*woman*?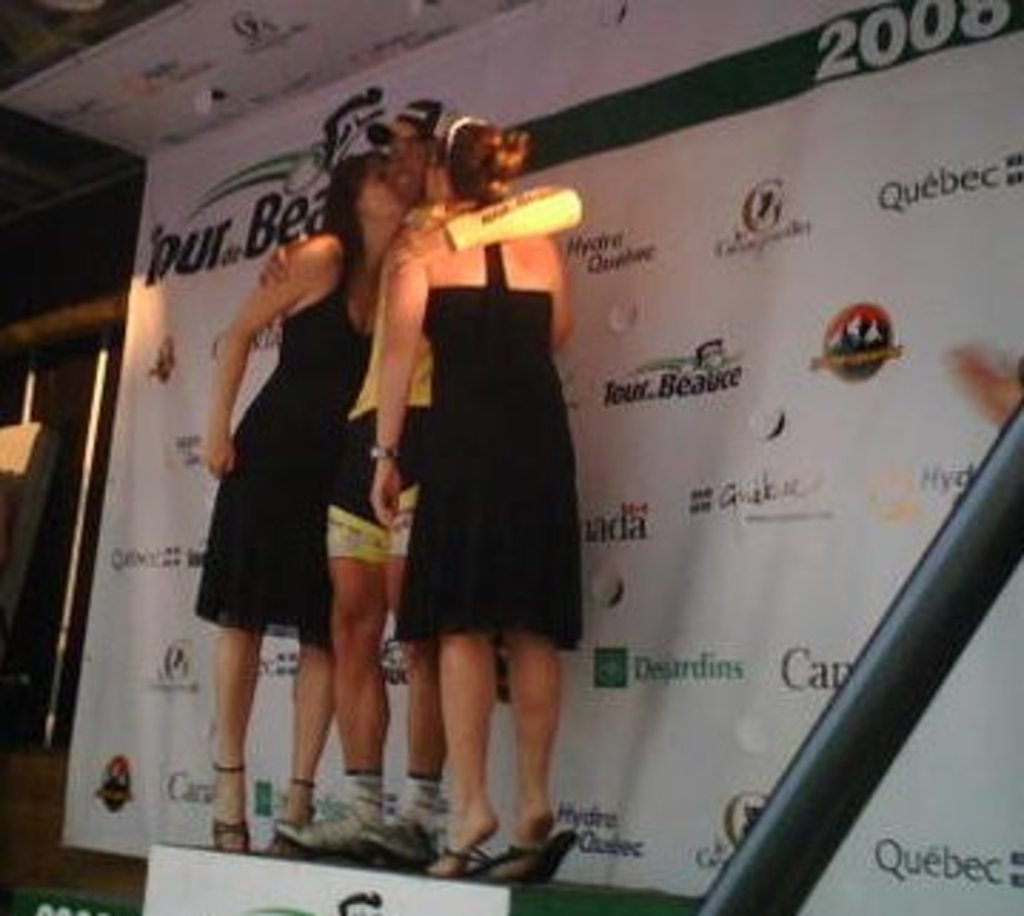
[191, 146, 402, 856]
